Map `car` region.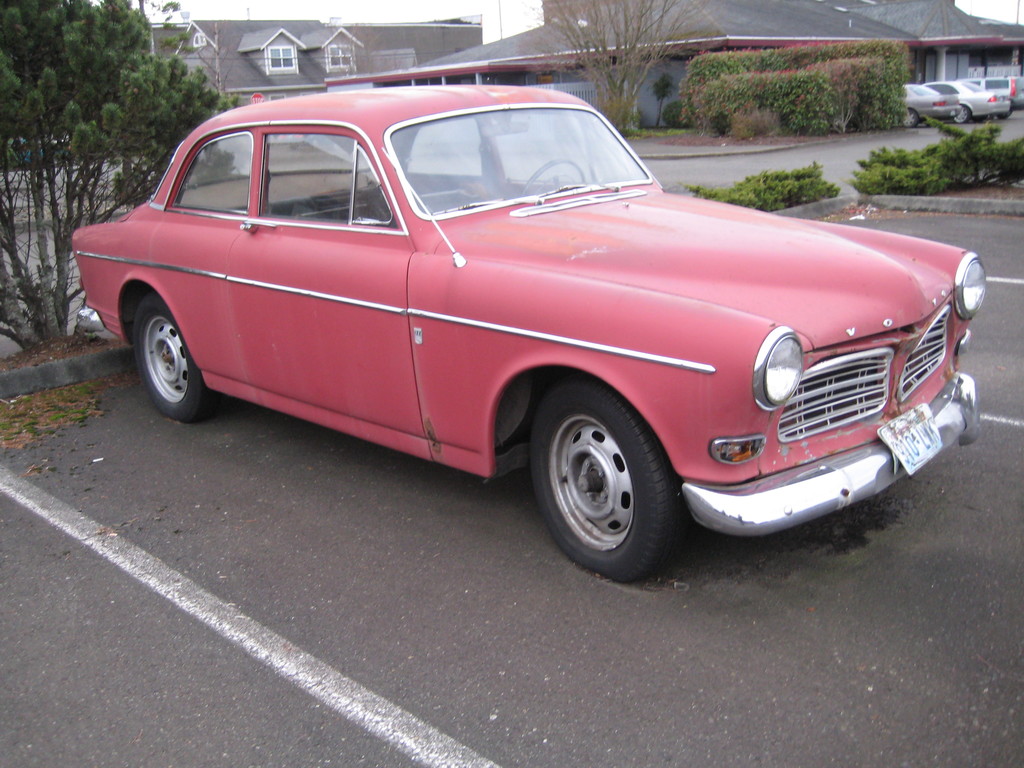
Mapped to box(970, 68, 1023, 113).
